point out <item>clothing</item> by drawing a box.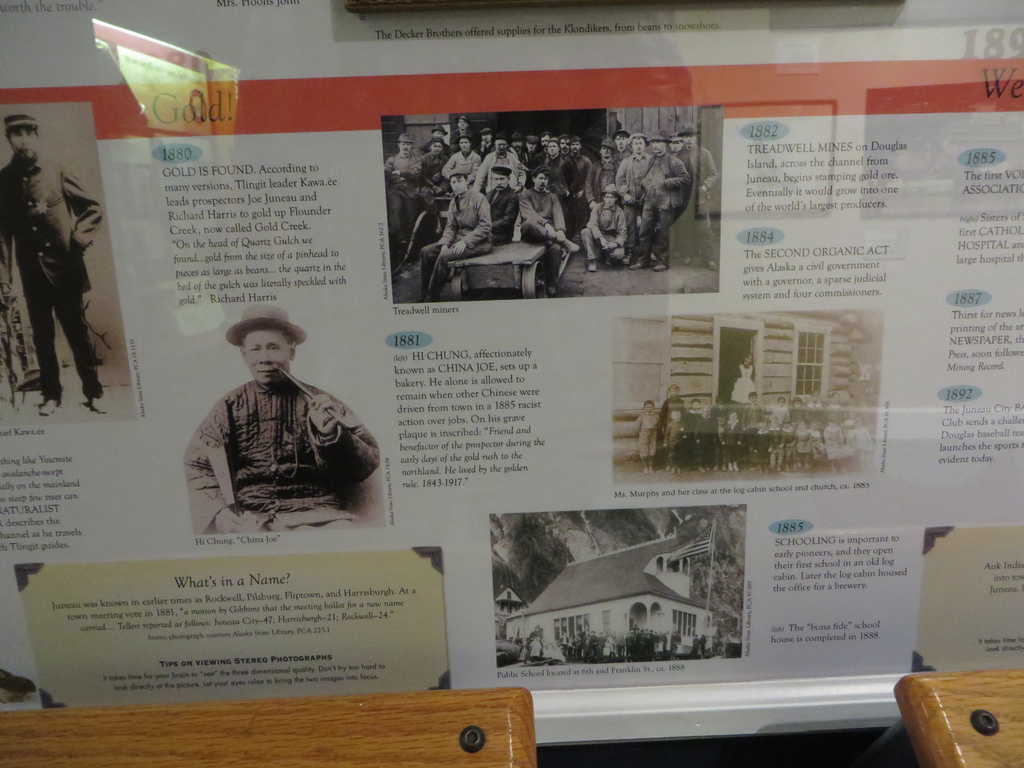
box(770, 403, 790, 435).
